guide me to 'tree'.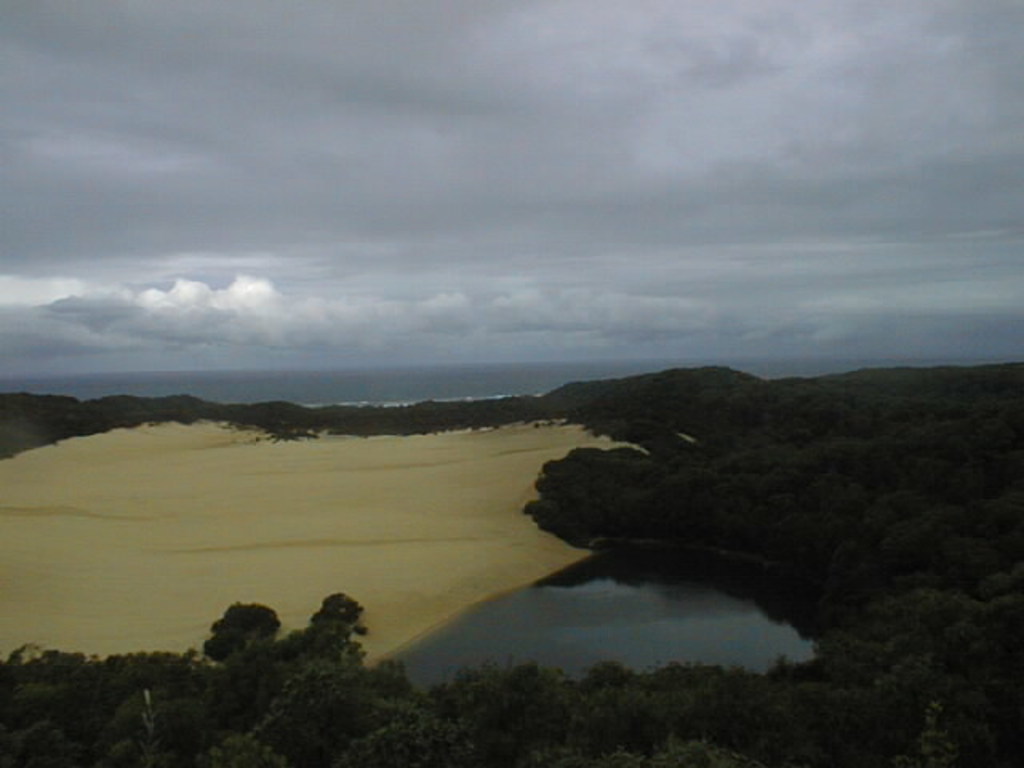
Guidance: rect(0, 594, 1022, 766).
